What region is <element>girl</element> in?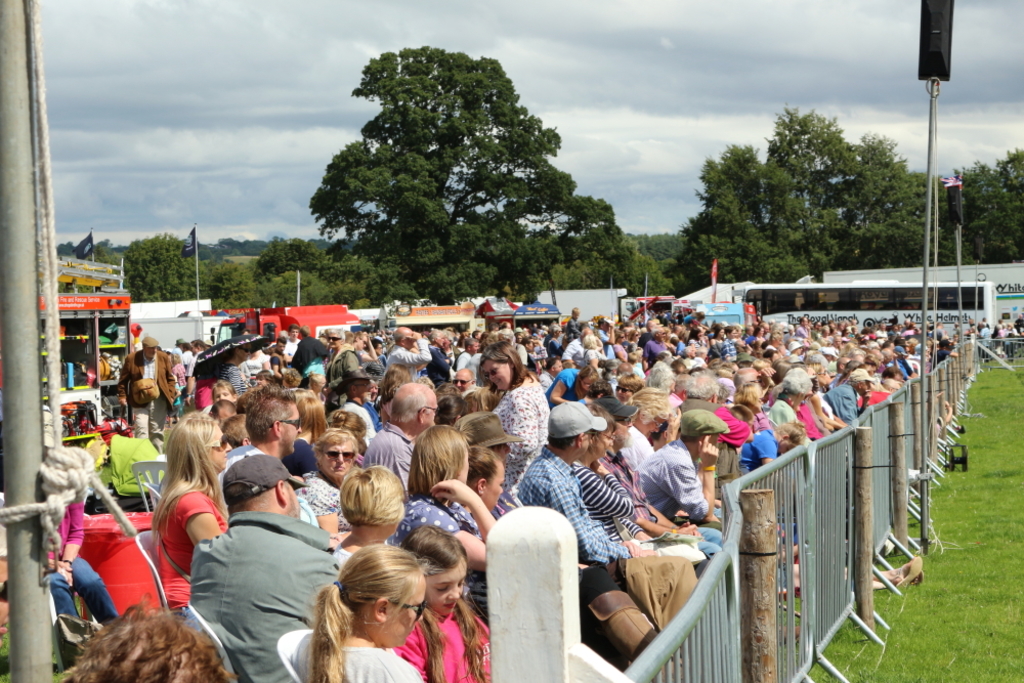
[x1=314, y1=547, x2=426, y2=681].
